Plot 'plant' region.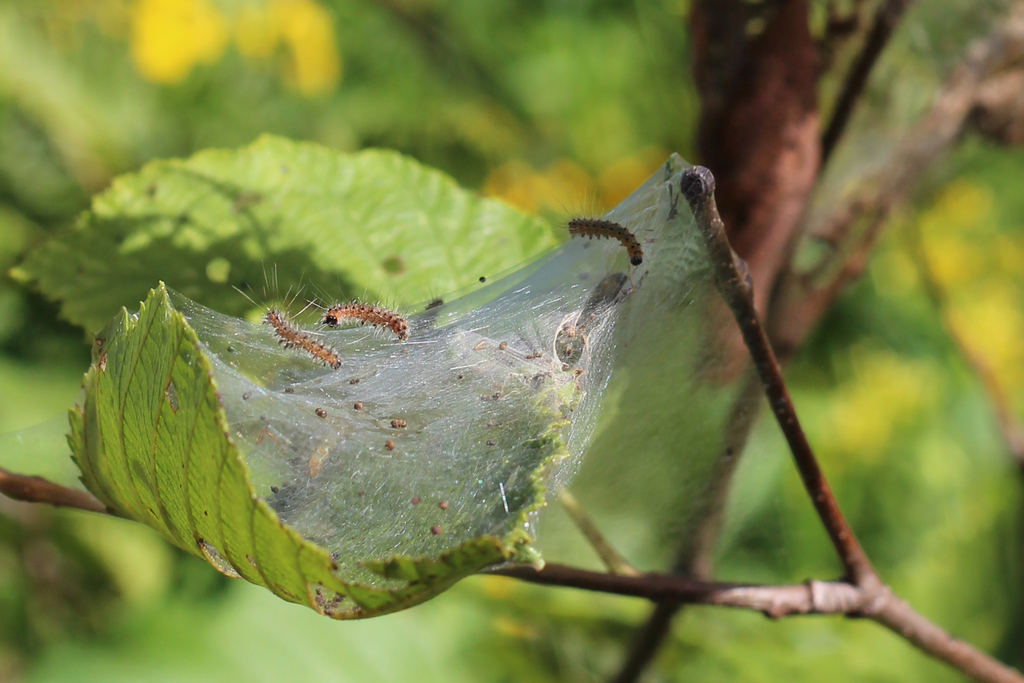
Plotted at bbox(0, 0, 1019, 682).
